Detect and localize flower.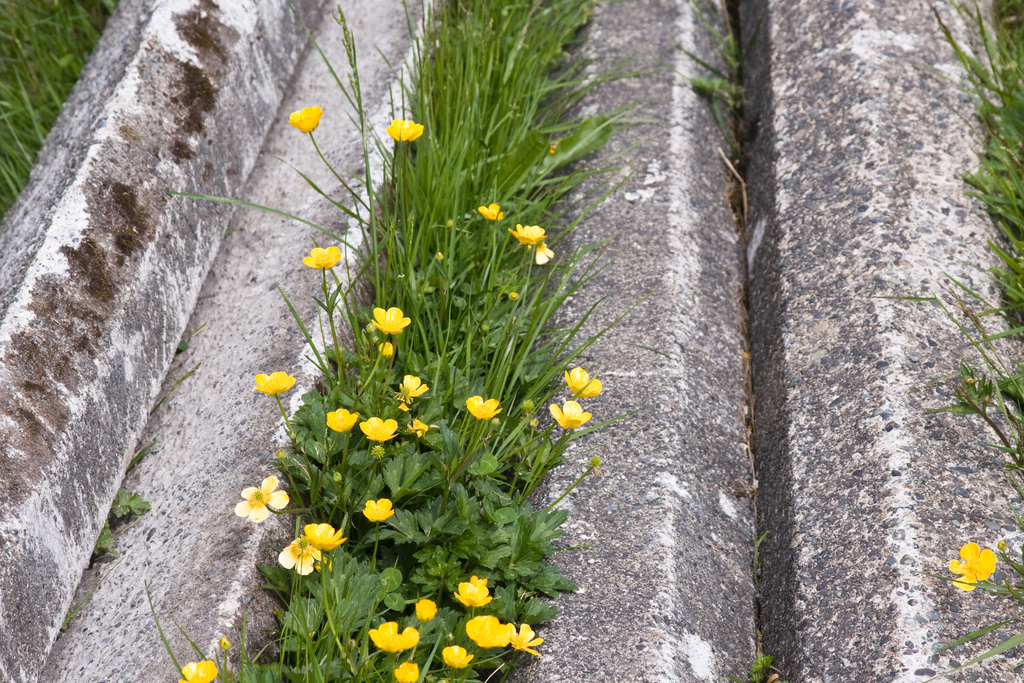
Localized at crop(547, 400, 591, 428).
